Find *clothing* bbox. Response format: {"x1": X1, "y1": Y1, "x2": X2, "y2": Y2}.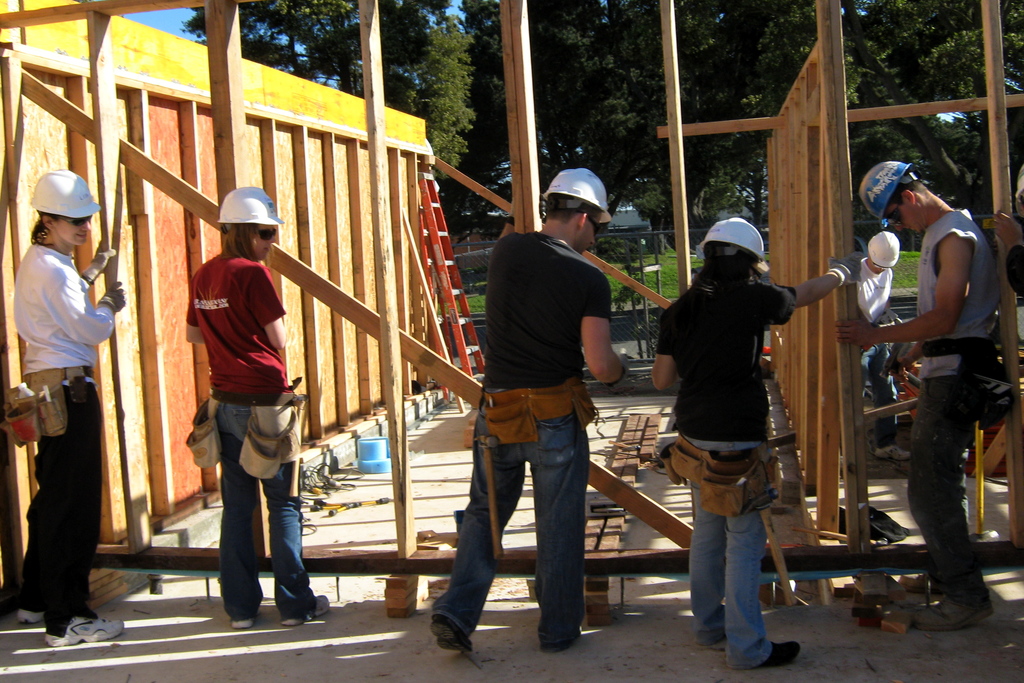
{"x1": 479, "y1": 230, "x2": 609, "y2": 391}.
